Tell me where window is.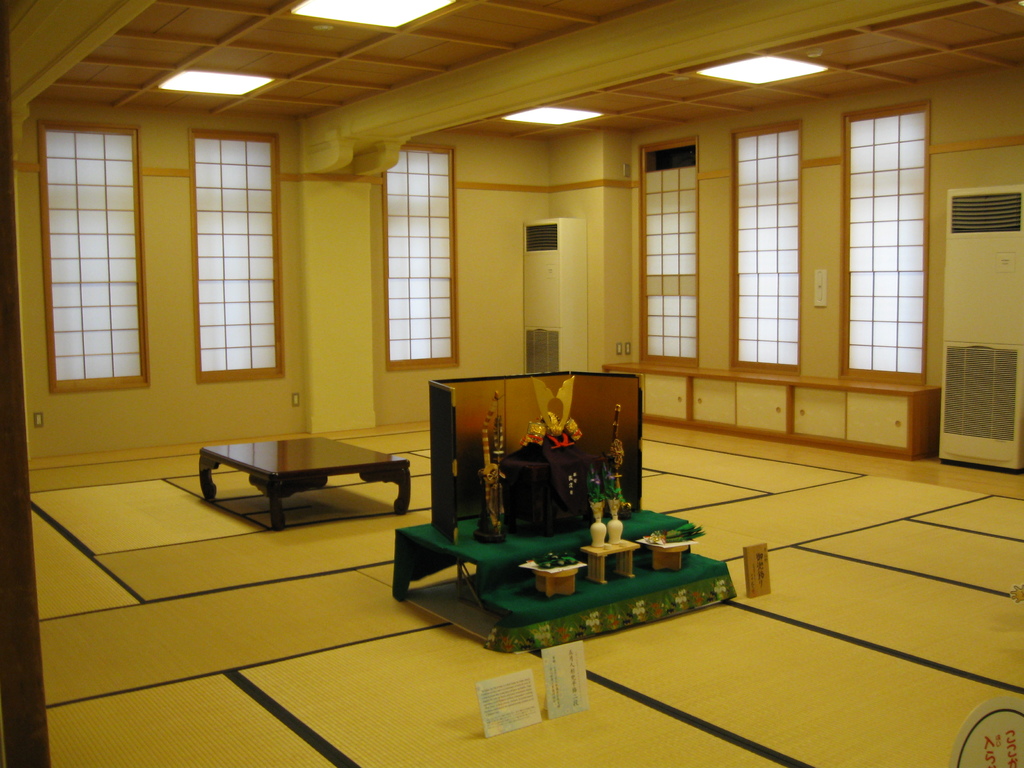
window is at (left=635, top=134, right=704, bottom=371).
